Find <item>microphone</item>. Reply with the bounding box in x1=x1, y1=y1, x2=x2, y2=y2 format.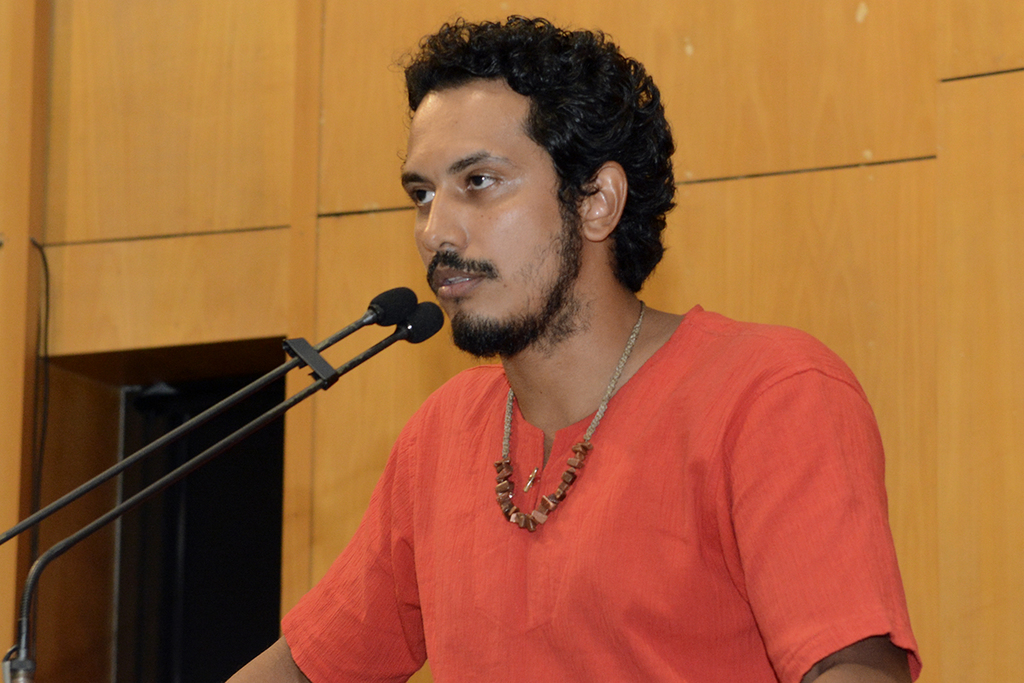
x1=367, y1=287, x2=419, y2=330.
